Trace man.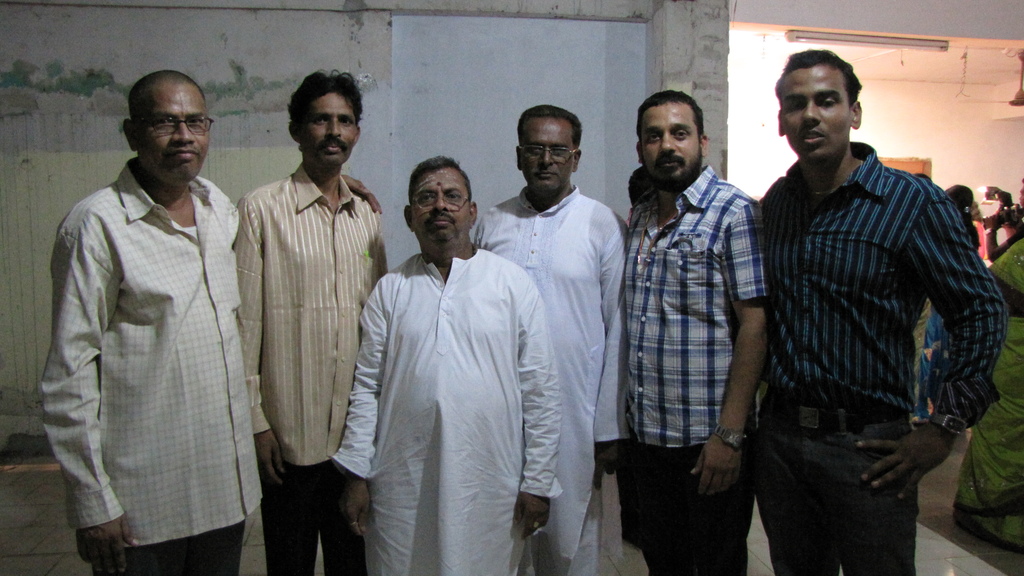
Traced to select_region(326, 156, 567, 575).
